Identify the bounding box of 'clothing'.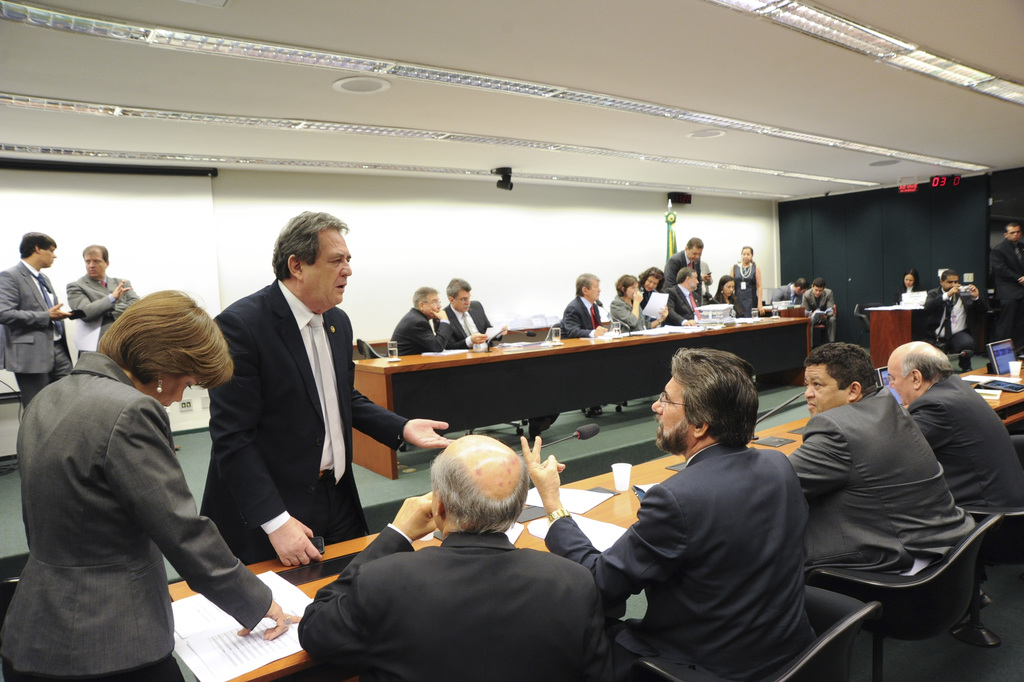
bbox=(801, 287, 838, 351).
